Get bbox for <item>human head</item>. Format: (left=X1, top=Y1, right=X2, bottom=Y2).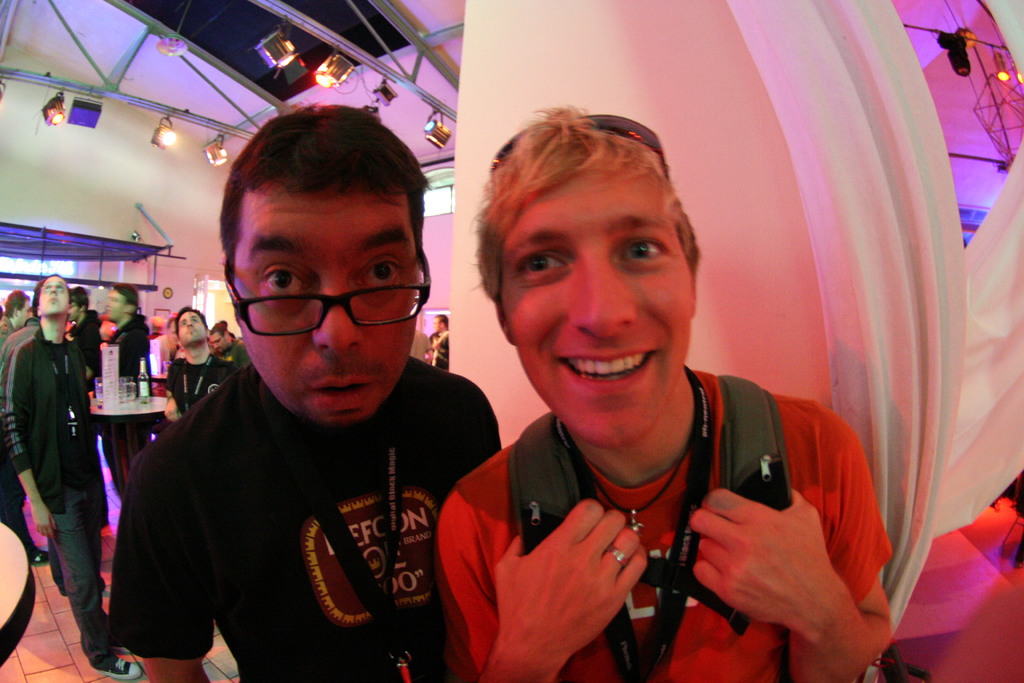
(left=6, top=290, right=31, bottom=337).
